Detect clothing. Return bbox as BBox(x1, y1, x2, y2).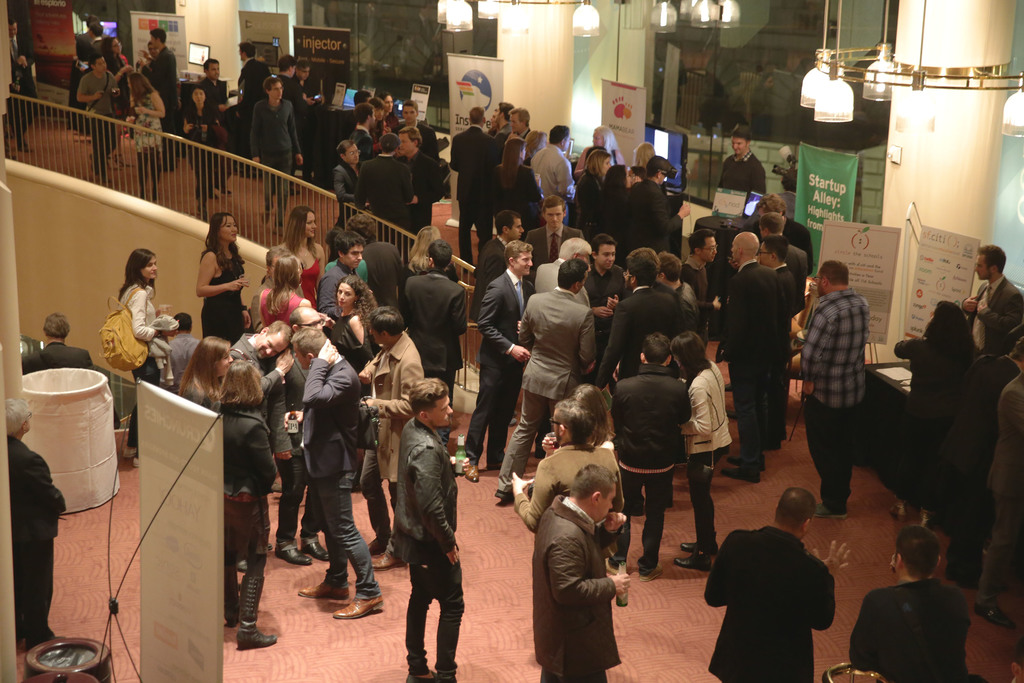
BBox(216, 398, 285, 578).
